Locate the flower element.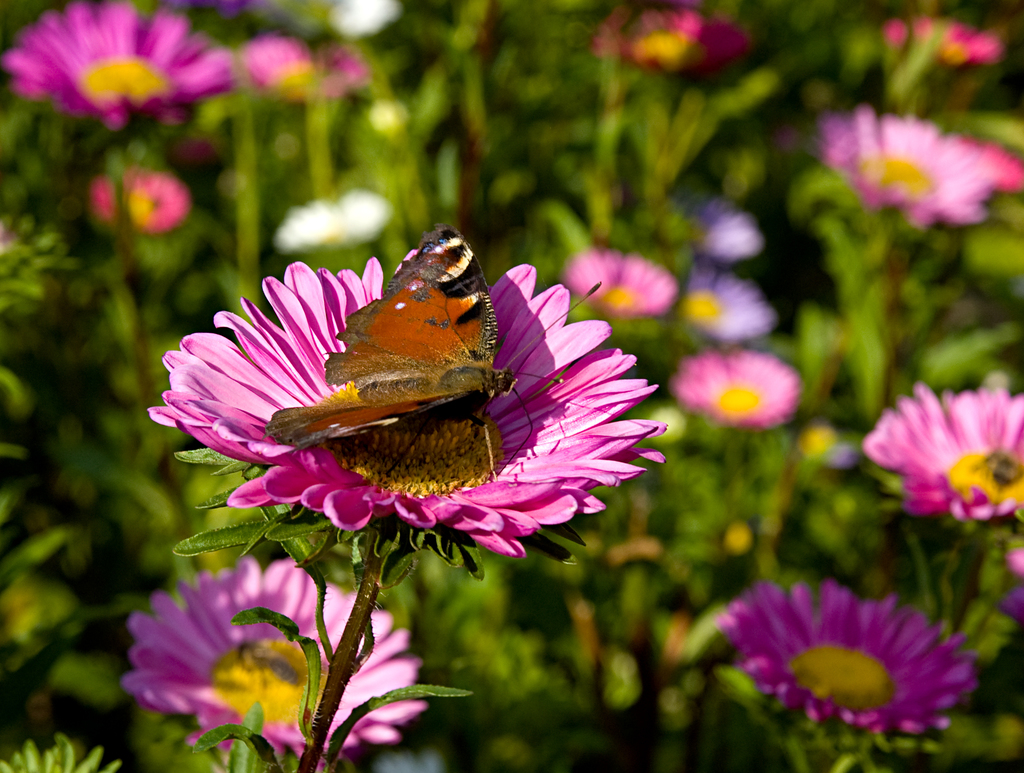
Element bbox: pyautogui.locateOnScreen(823, 113, 1003, 239).
